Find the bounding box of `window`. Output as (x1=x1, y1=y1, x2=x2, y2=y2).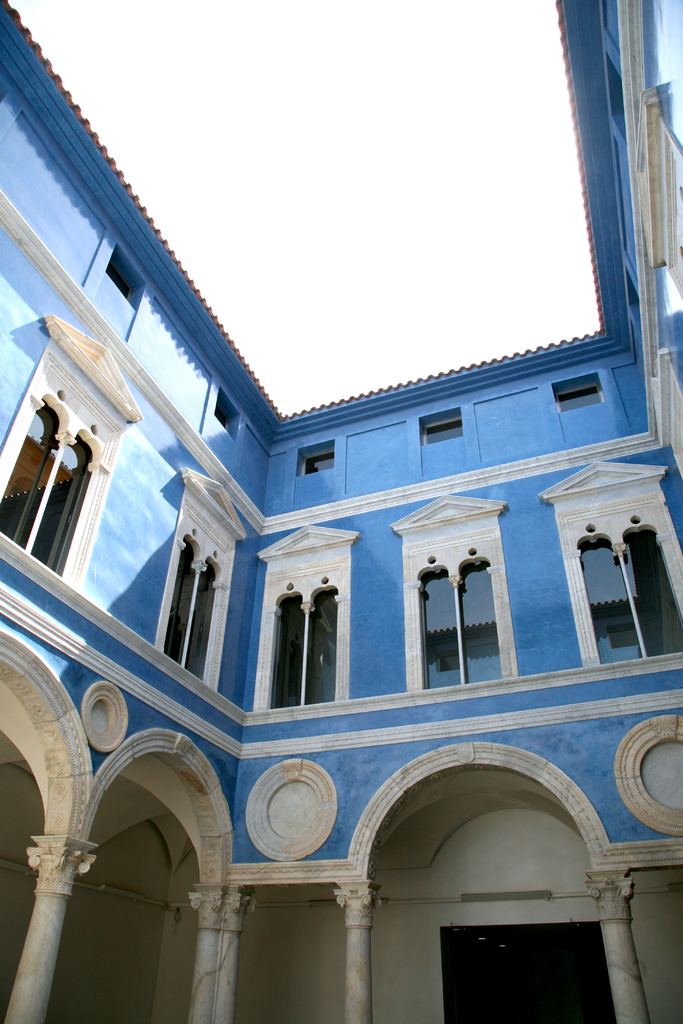
(x1=106, y1=241, x2=144, y2=316).
